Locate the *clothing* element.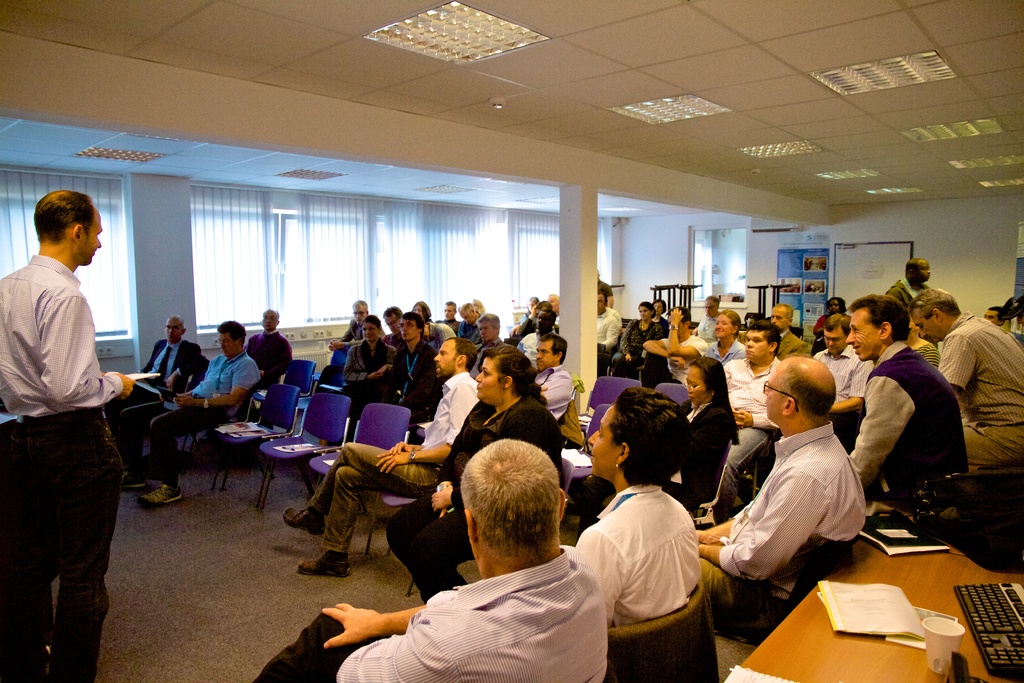
Element bbox: select_region(943, 315, 1023, 469).
